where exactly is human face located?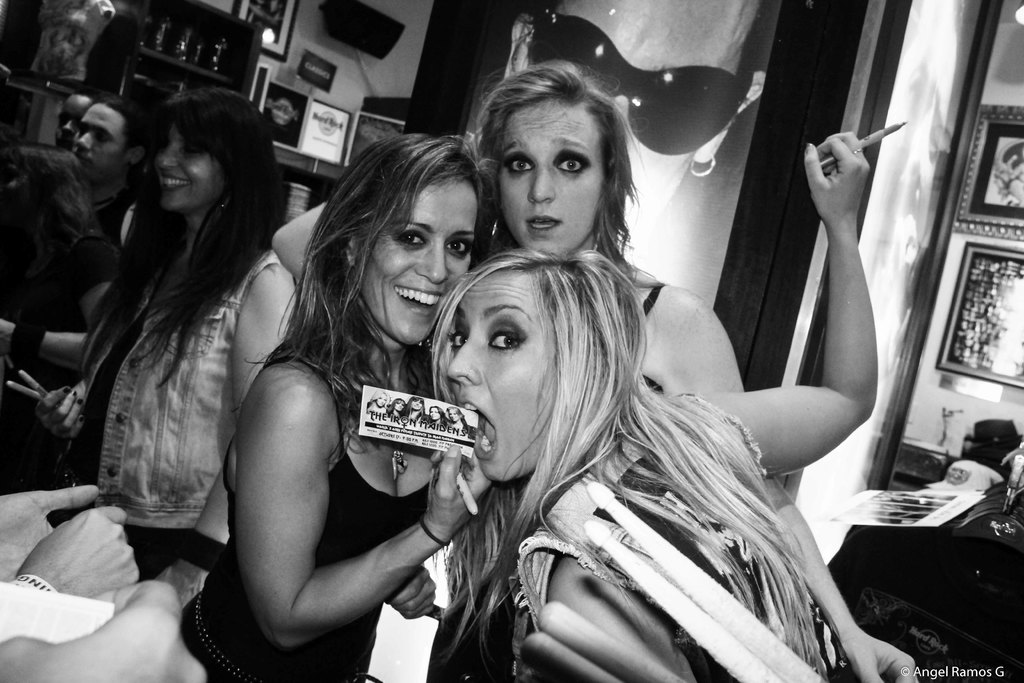
Its bounding box is <bbox>500, 93, 601, 253</bbox>.
